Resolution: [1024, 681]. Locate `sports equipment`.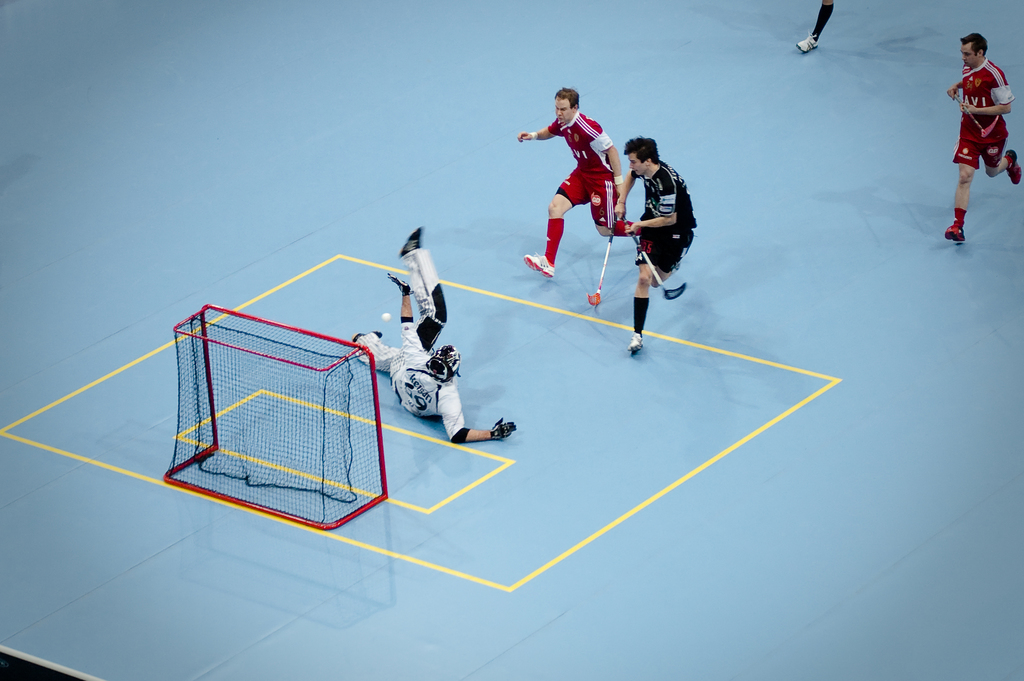
(165,304,387,529).
